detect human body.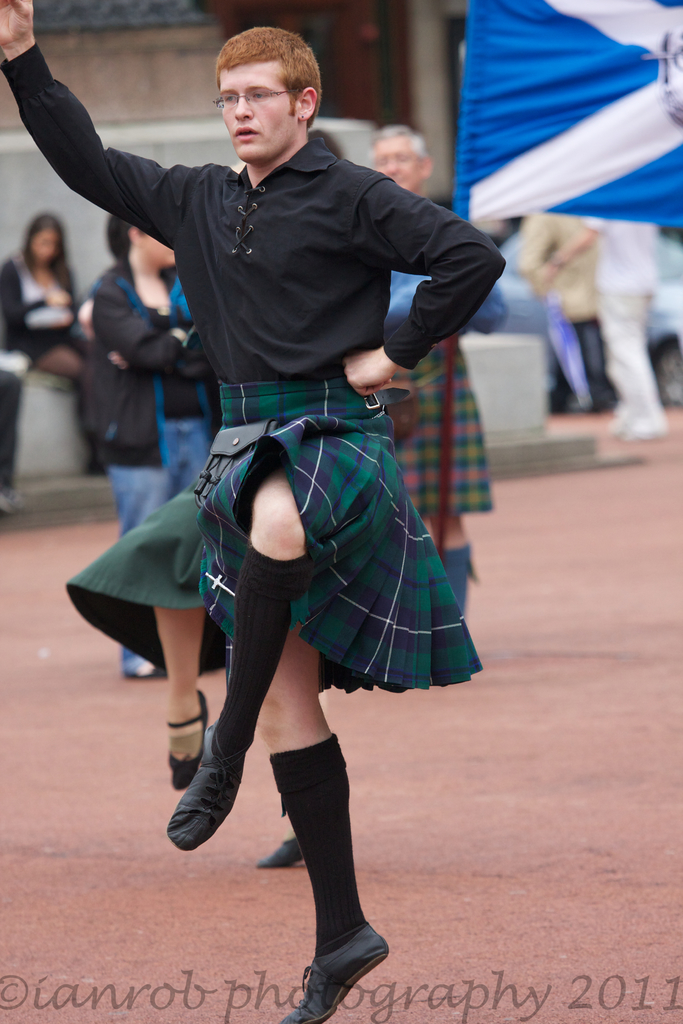
Detected at x1=81, y1=211, x2=218, y2=671.
